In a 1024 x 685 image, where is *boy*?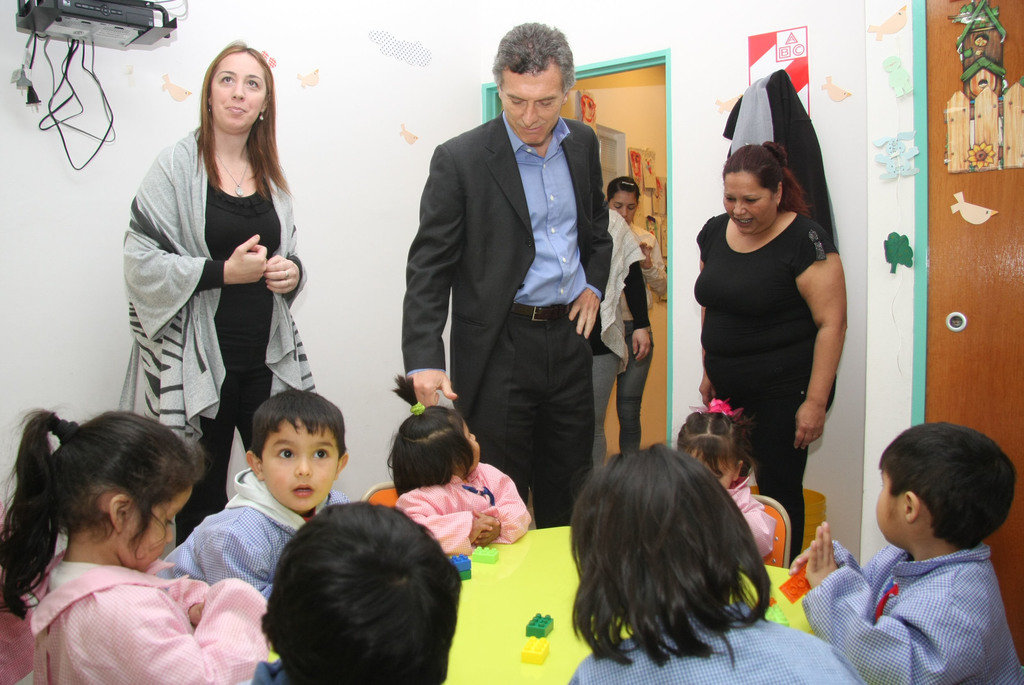
l=144, t=385, r=354, b=615.
